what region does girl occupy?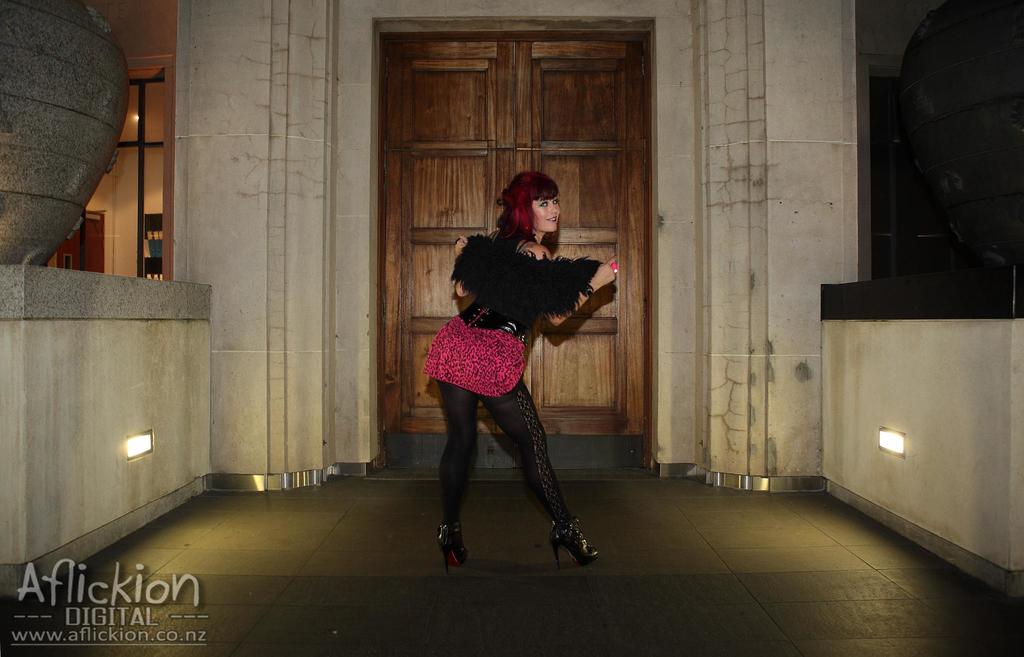
bbox=(426, 170, 617, 565).
